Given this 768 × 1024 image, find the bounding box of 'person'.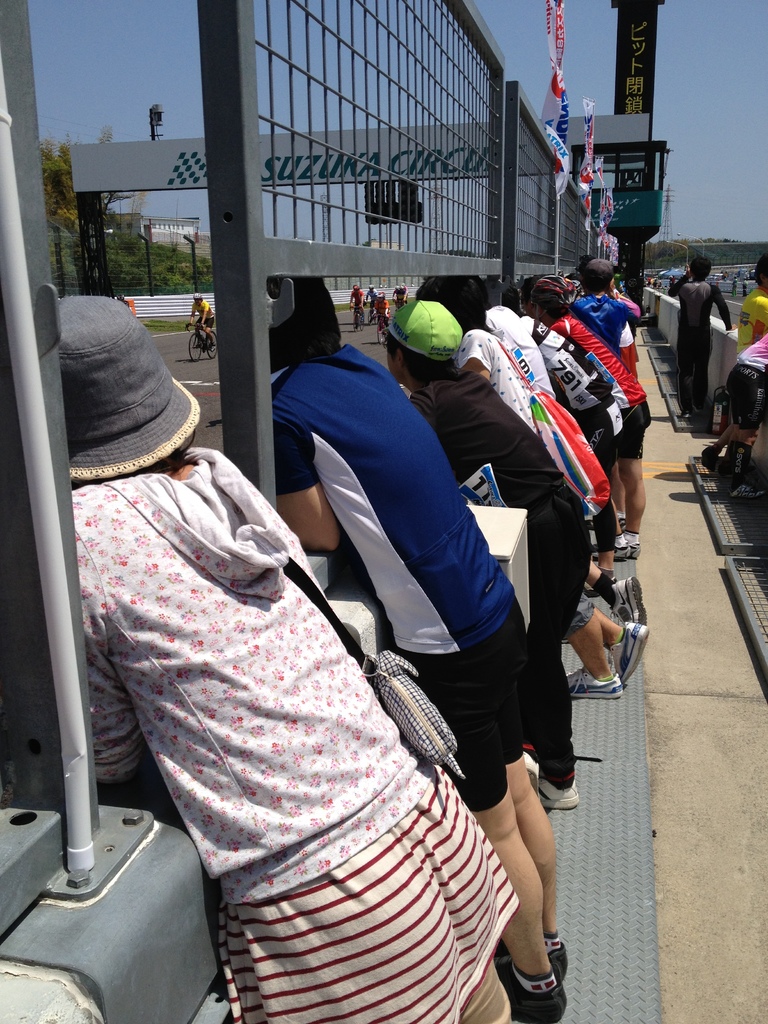
[x1=72, y1=288, x2=527, y2=1023].
